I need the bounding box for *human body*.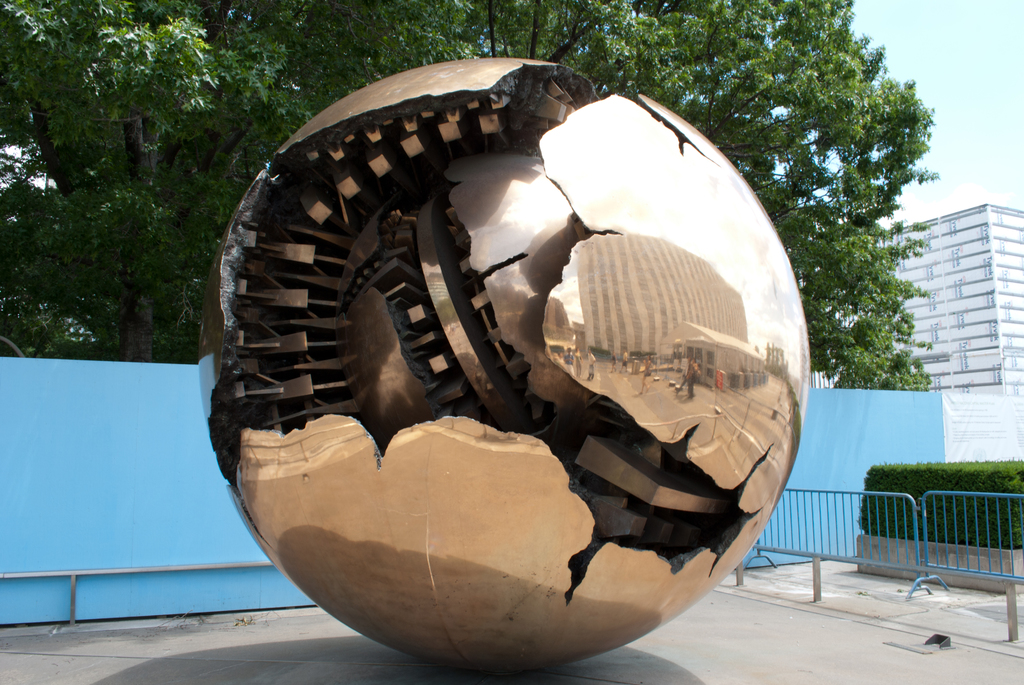
Here it is: bbox(693, 367, 698, 397).
